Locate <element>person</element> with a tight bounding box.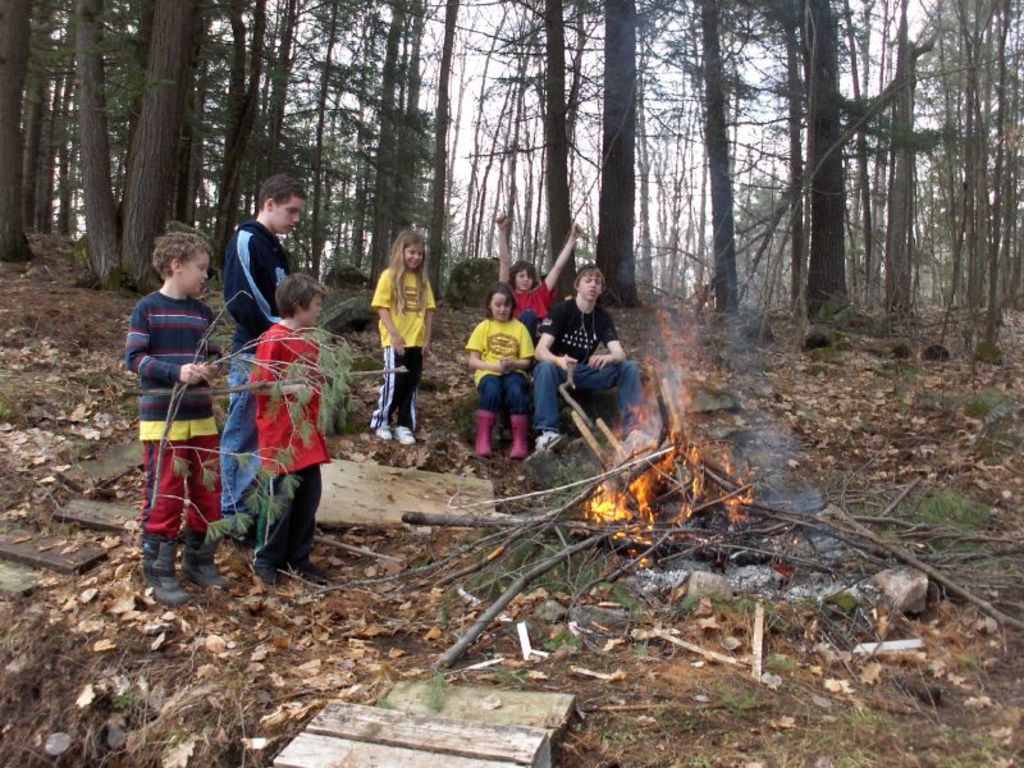
[127, 223, 238, 605].
